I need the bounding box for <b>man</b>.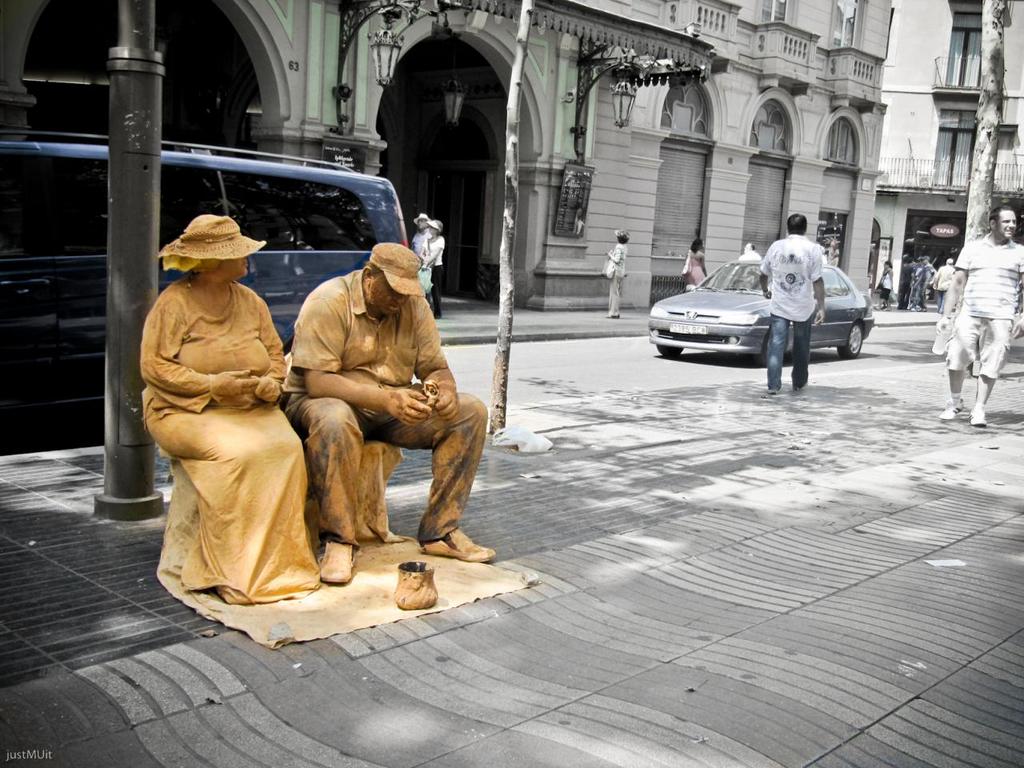
Here it is: [x1=913, y1=254, x2=931, y2=314].
